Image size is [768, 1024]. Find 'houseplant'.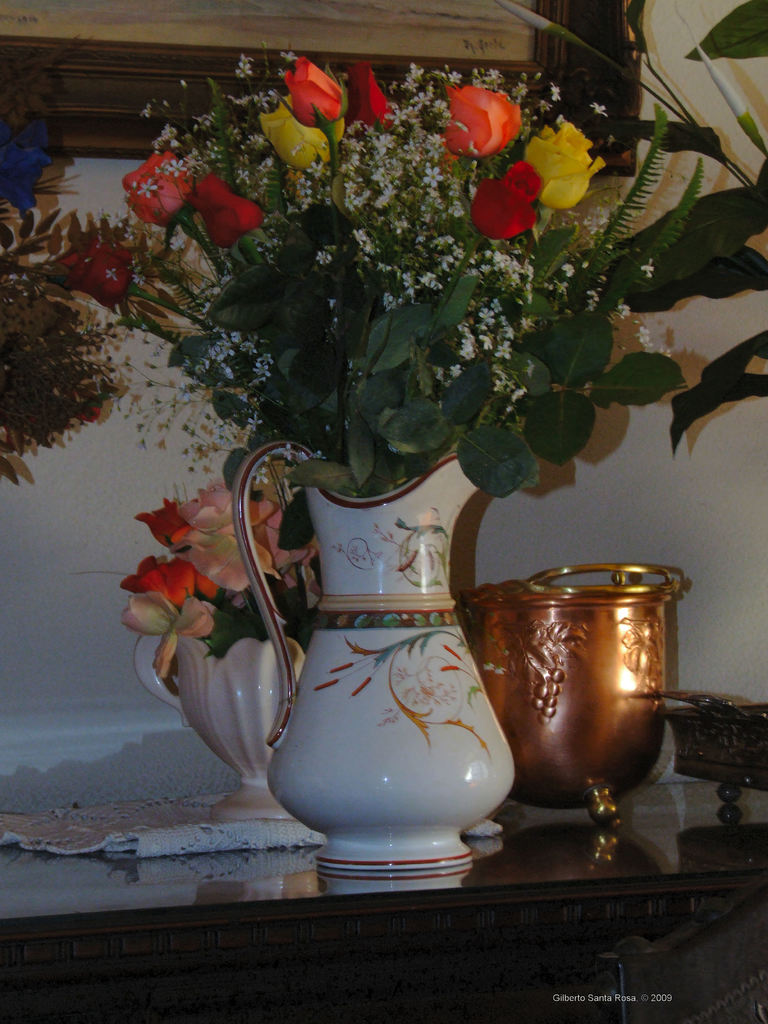
locate(620, 0, 767, 447).
